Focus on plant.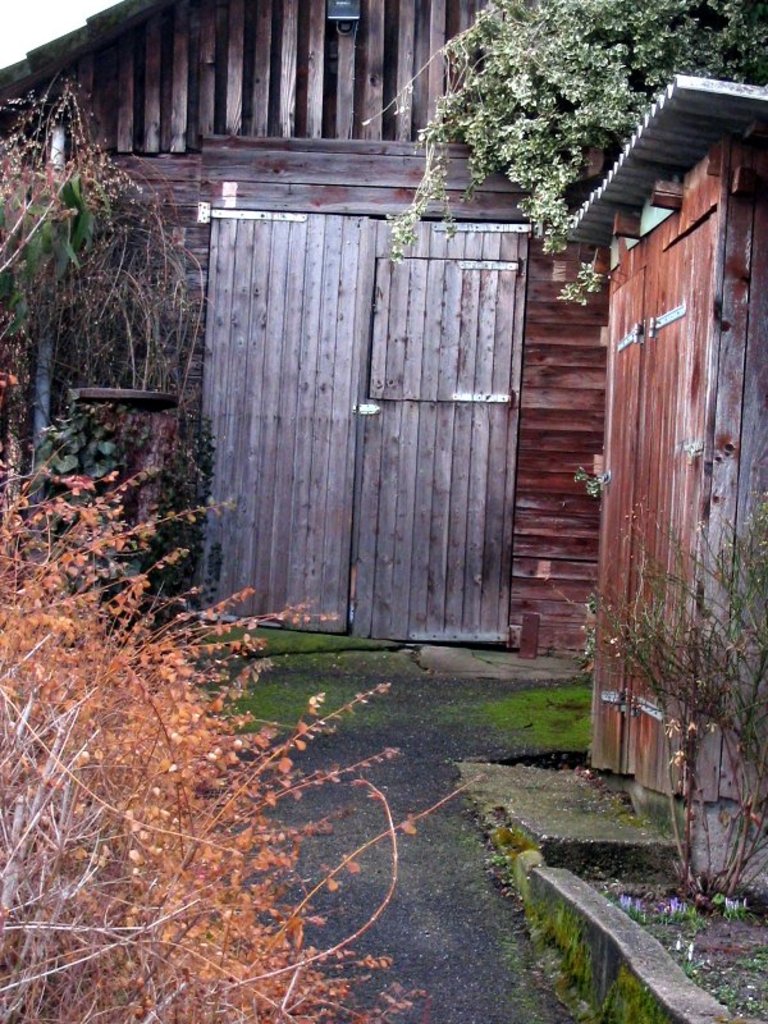
Focused at select_region(503, 850, 685, 1023).
